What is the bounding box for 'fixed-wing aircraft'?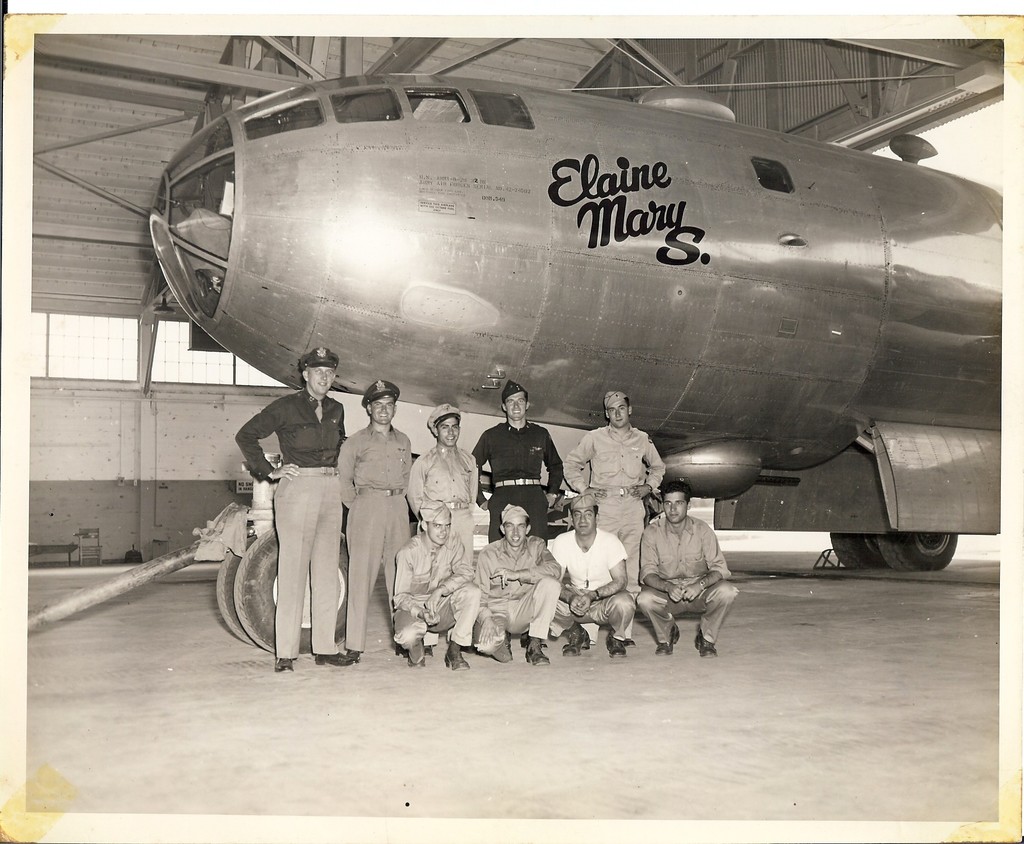
148, 85, 1017, 656.
